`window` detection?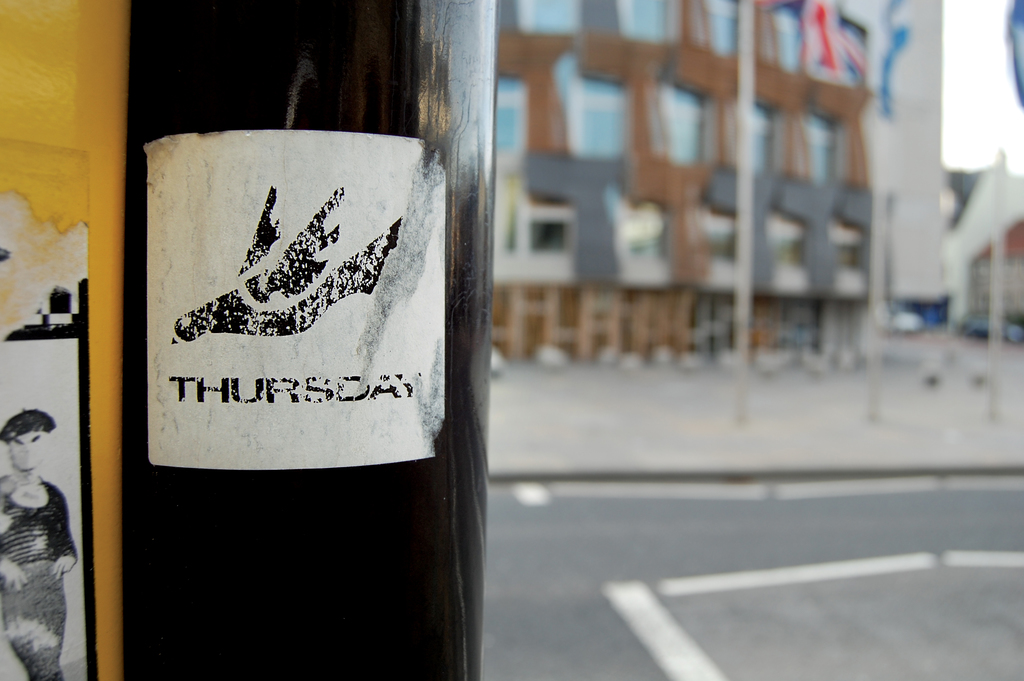
[x1=511, y1=0, x2=584, y2=34]
